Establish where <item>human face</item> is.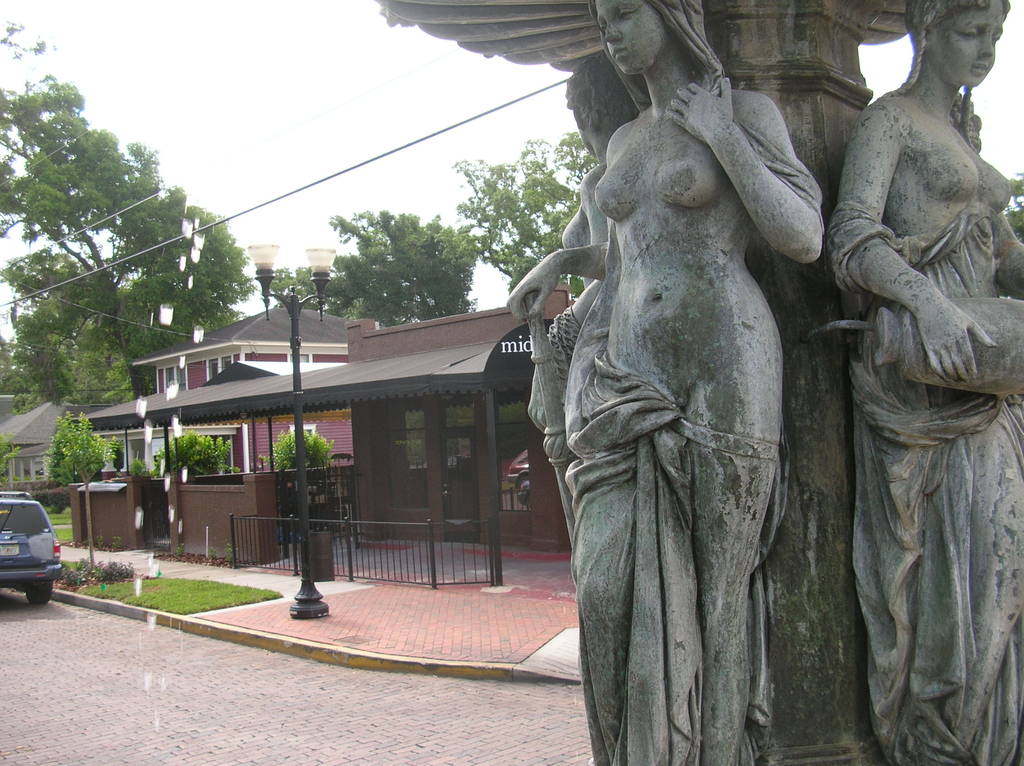
Established at left=927, top=3, right=1009, bottom=86.
